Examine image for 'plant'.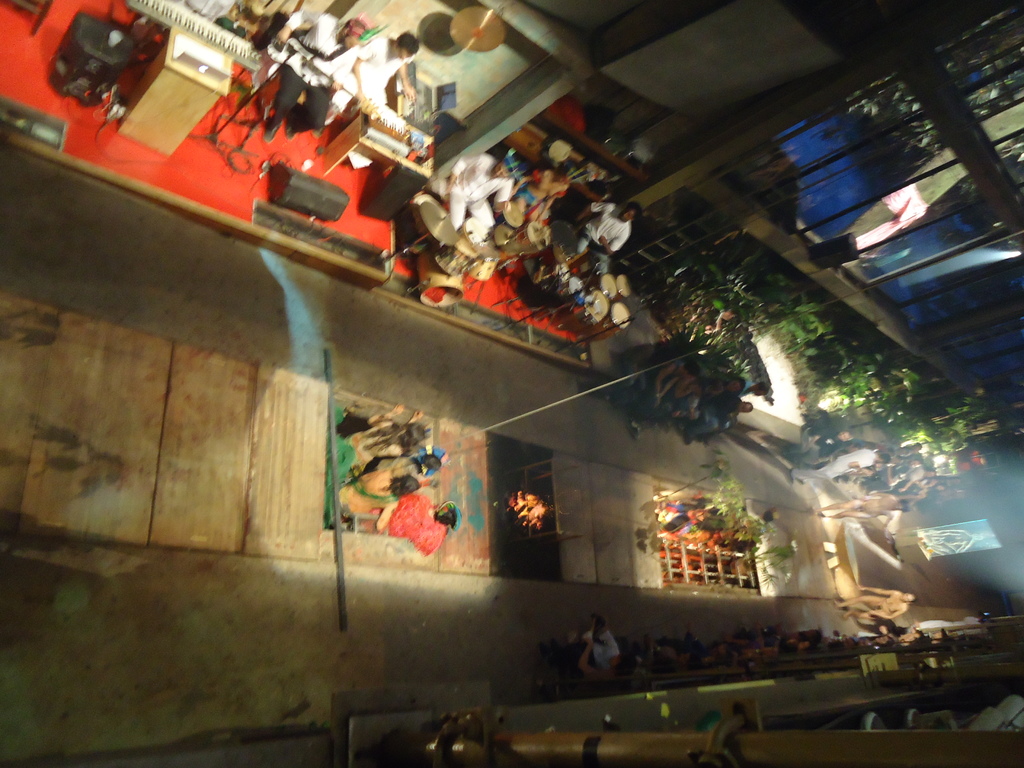
Examination result: (950, 127, 1023, 261).
